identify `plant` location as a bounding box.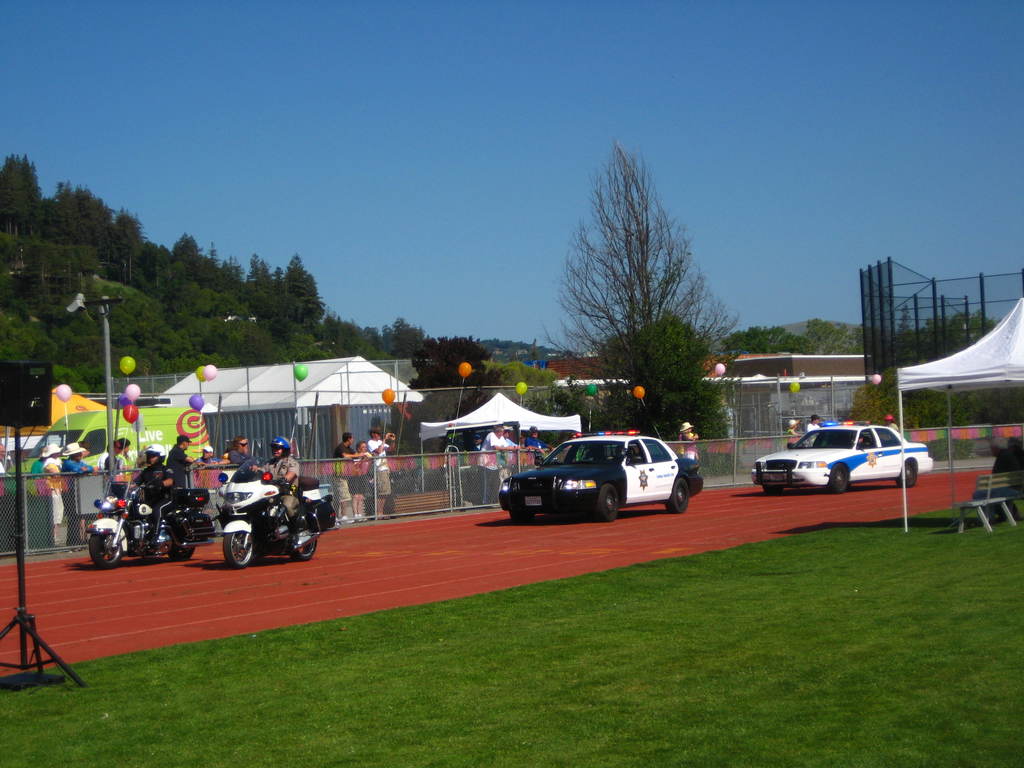
select_region(688, 445, 767, 479).
